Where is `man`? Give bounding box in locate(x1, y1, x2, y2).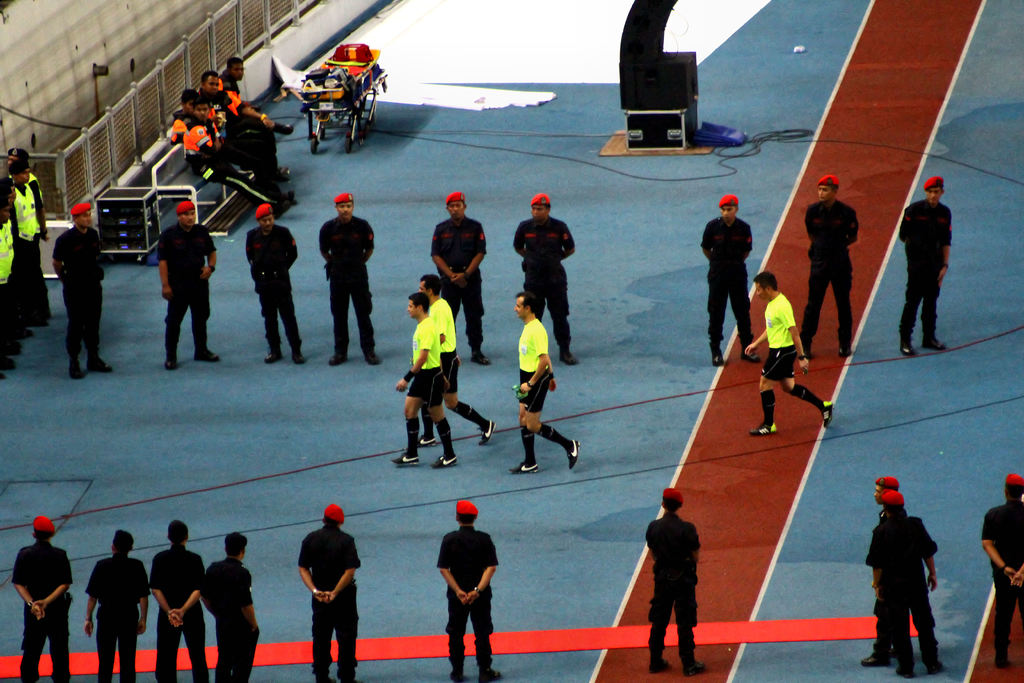
locate(299, 504, 365, 682).
